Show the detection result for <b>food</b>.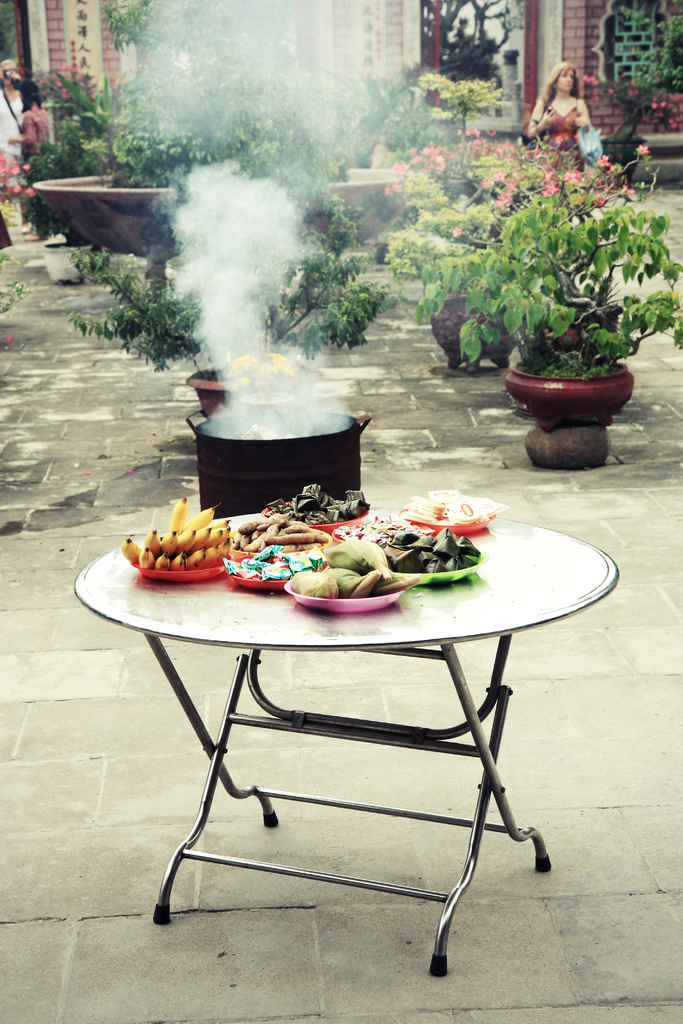
bbox=(322, 566, 381, 597).
